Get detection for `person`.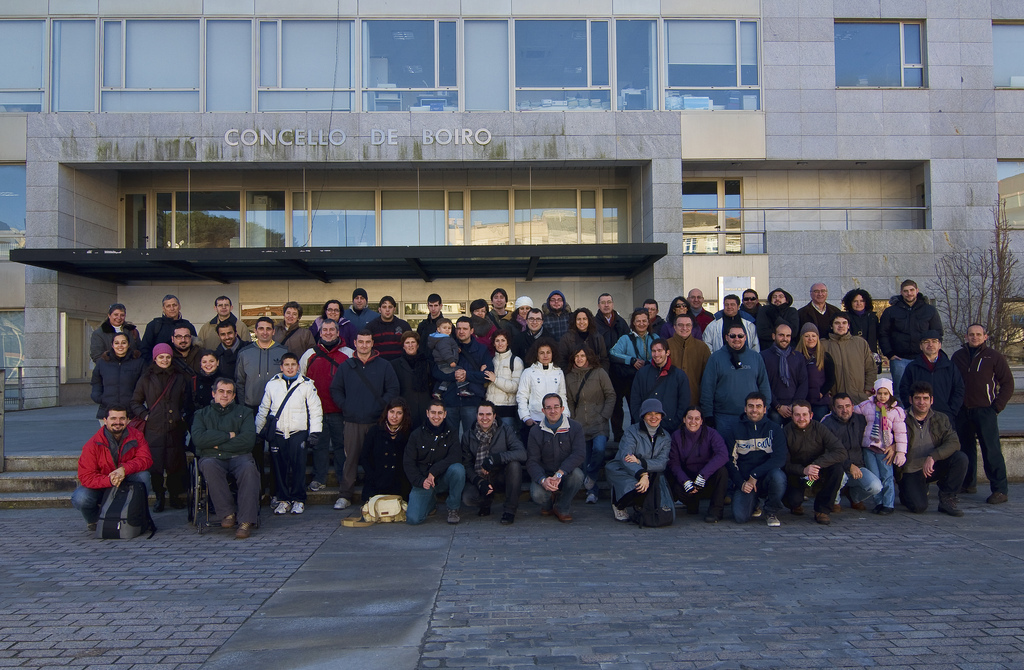
Detection: <region>725, 391, 789, 524</region>.
